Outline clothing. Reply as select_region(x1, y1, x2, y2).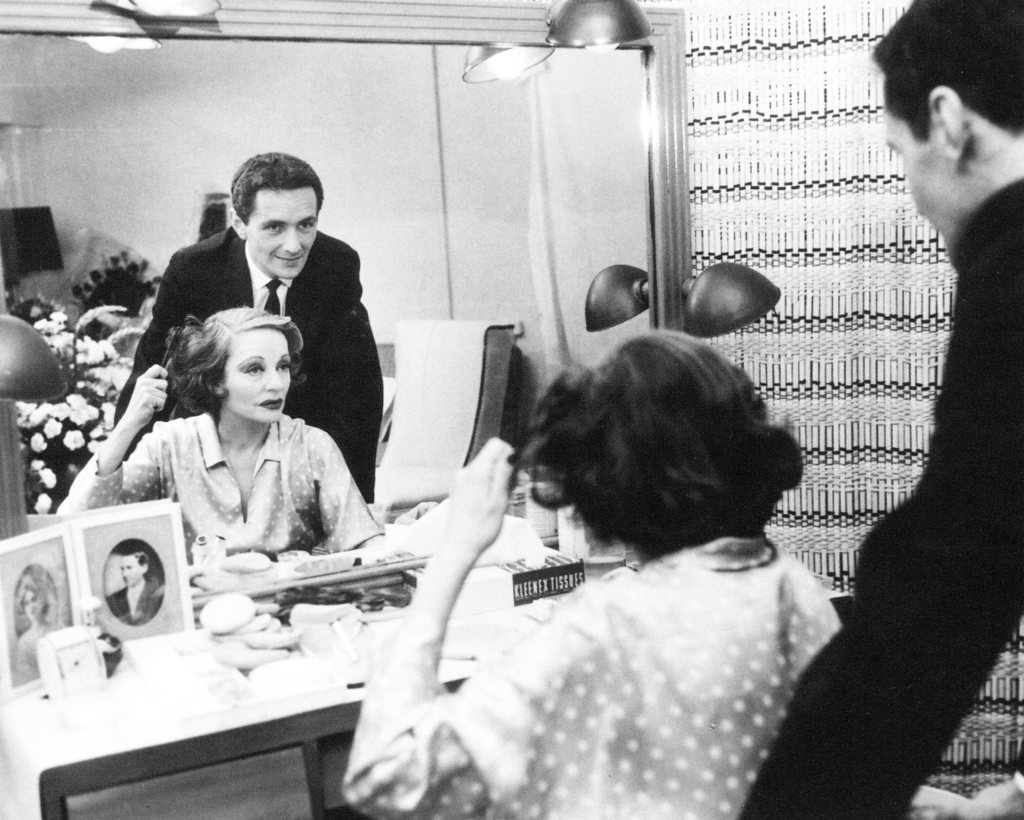
select_region(741, 177, 1023, 819).
